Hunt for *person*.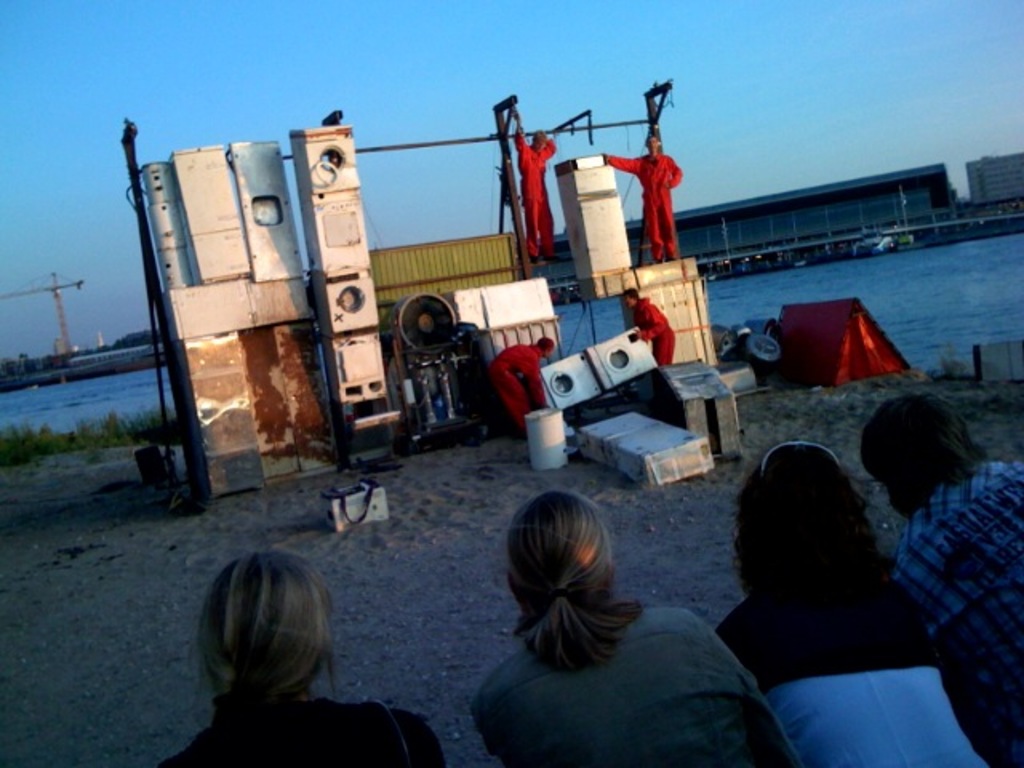
Hunted down at (712,432,1014,766).
